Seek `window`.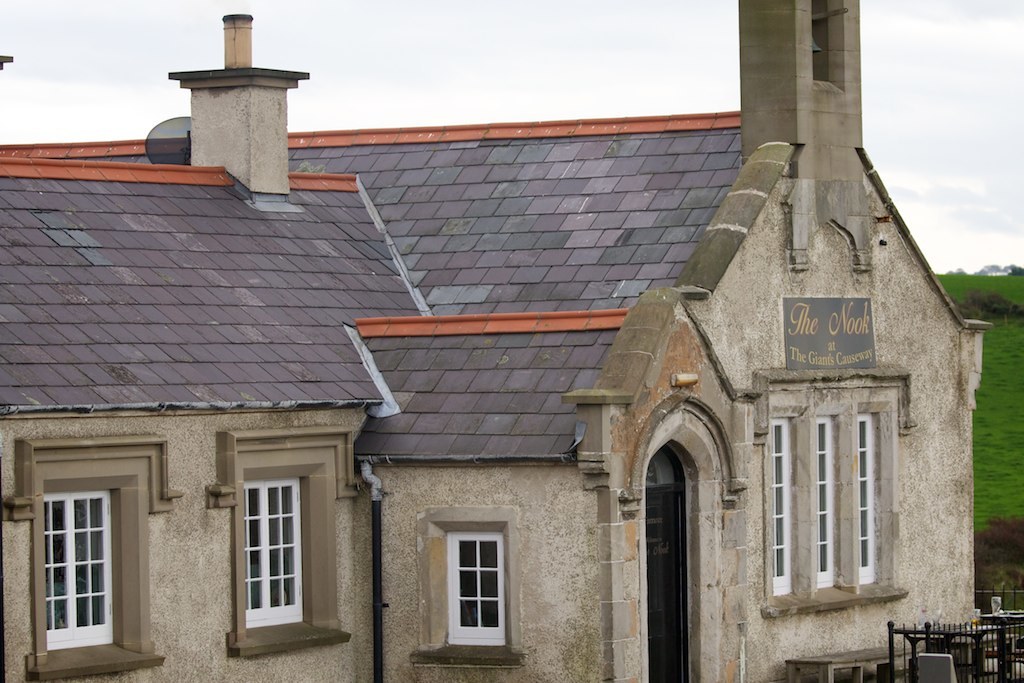
box=[767, 422, 799, 596].
